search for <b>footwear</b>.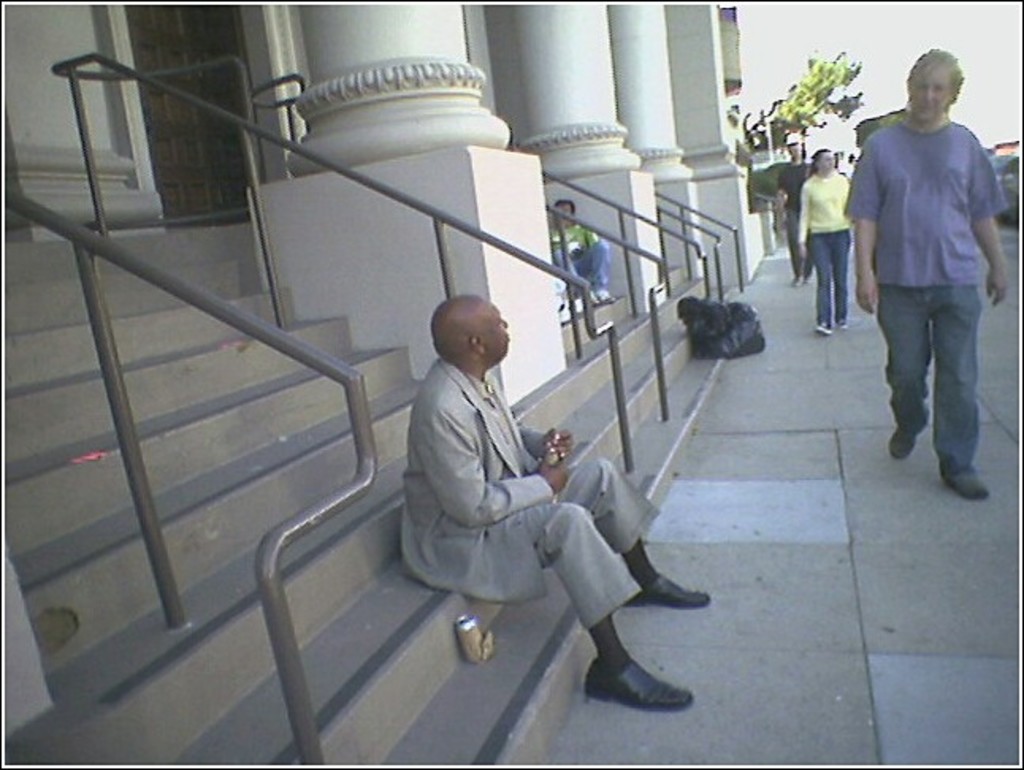
Found at [813,311,832,336].
